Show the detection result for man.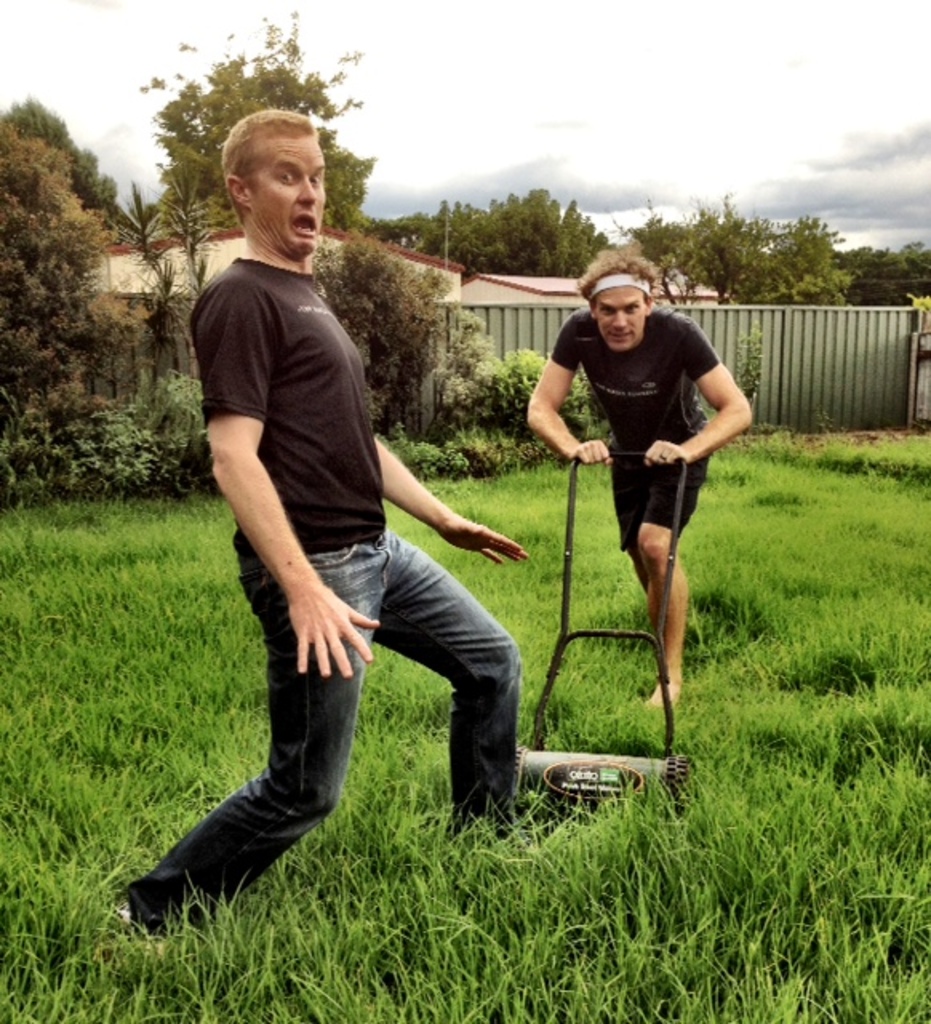
523, 235, 765, 722.
